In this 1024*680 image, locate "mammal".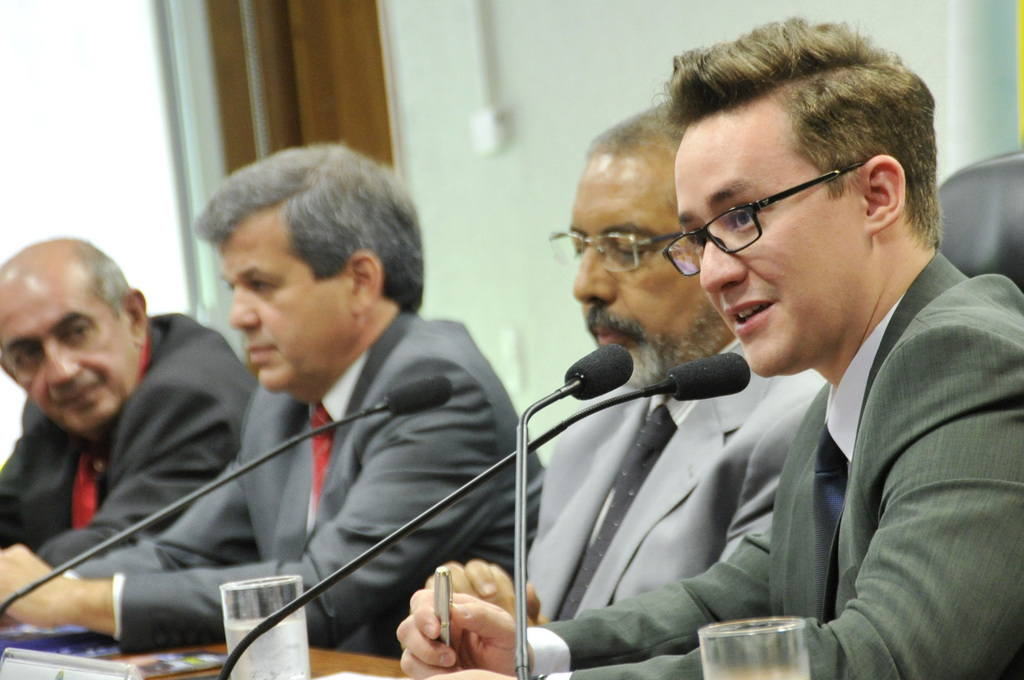
Bounding box: 0:234:262:572.
